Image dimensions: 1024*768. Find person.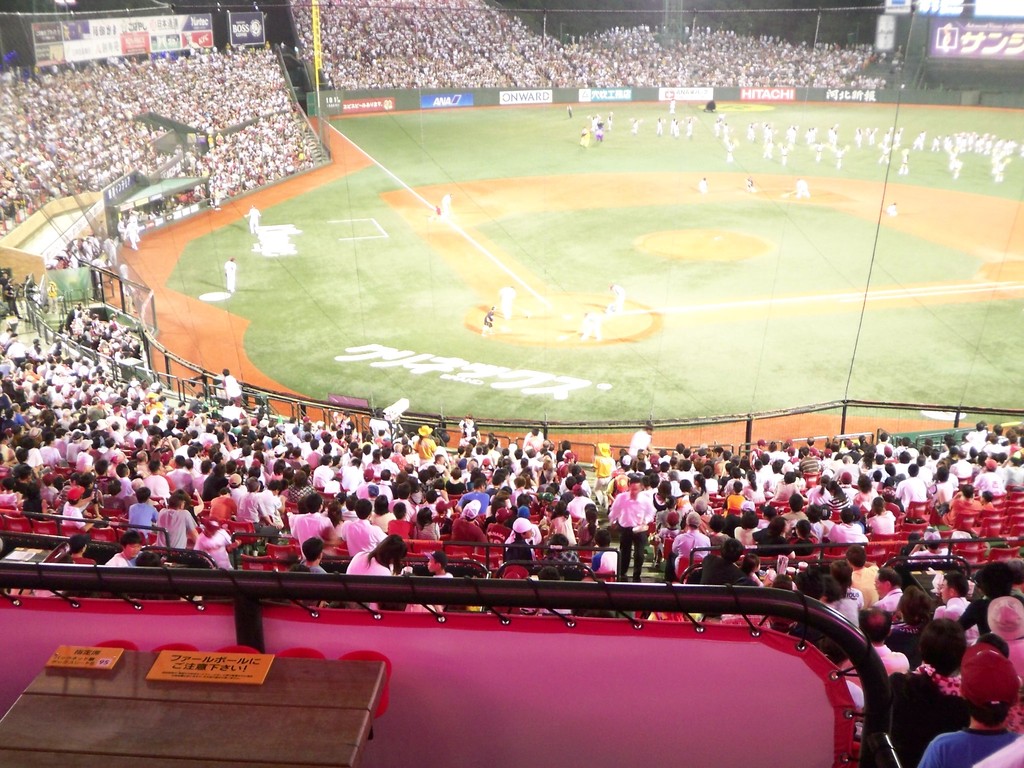
x1=575 y1=308 x2=598 y2=344.
